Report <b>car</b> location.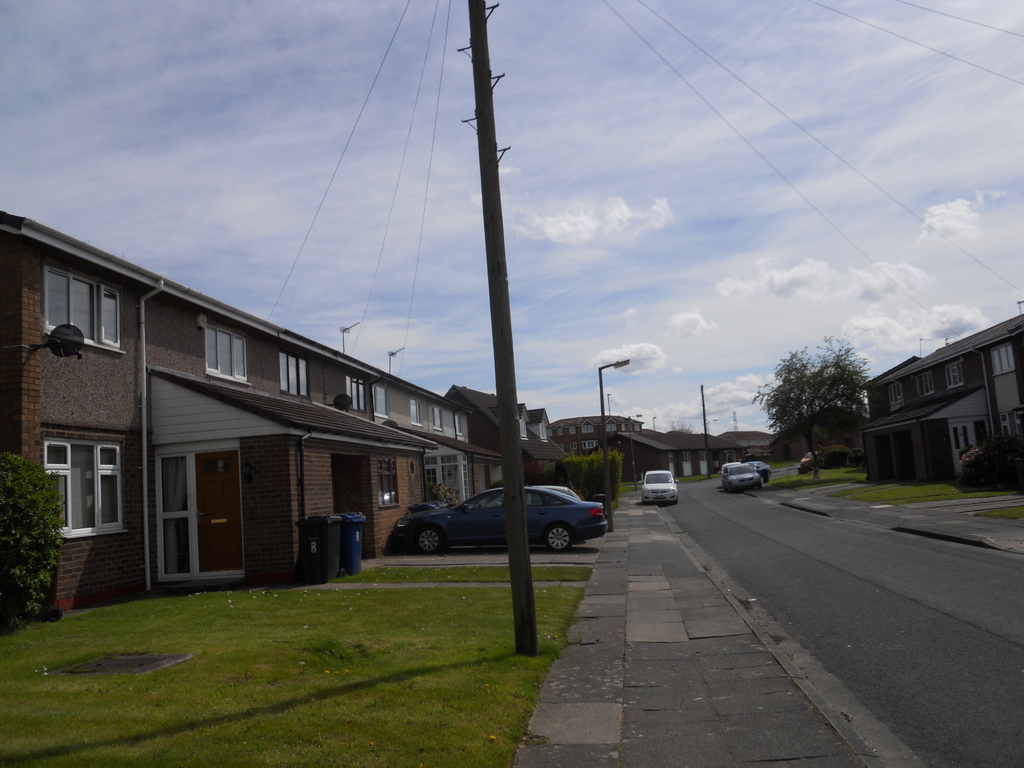
Report: <box>745,462,774,483</box>.
